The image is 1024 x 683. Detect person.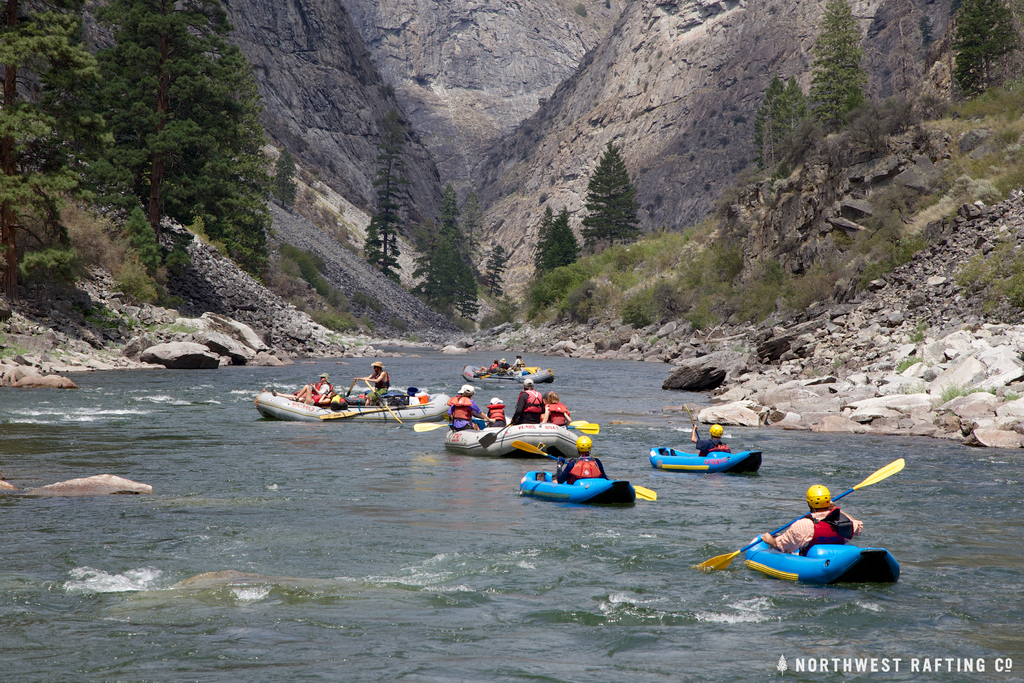
Detection: locate(449, 381, 496, 431).
